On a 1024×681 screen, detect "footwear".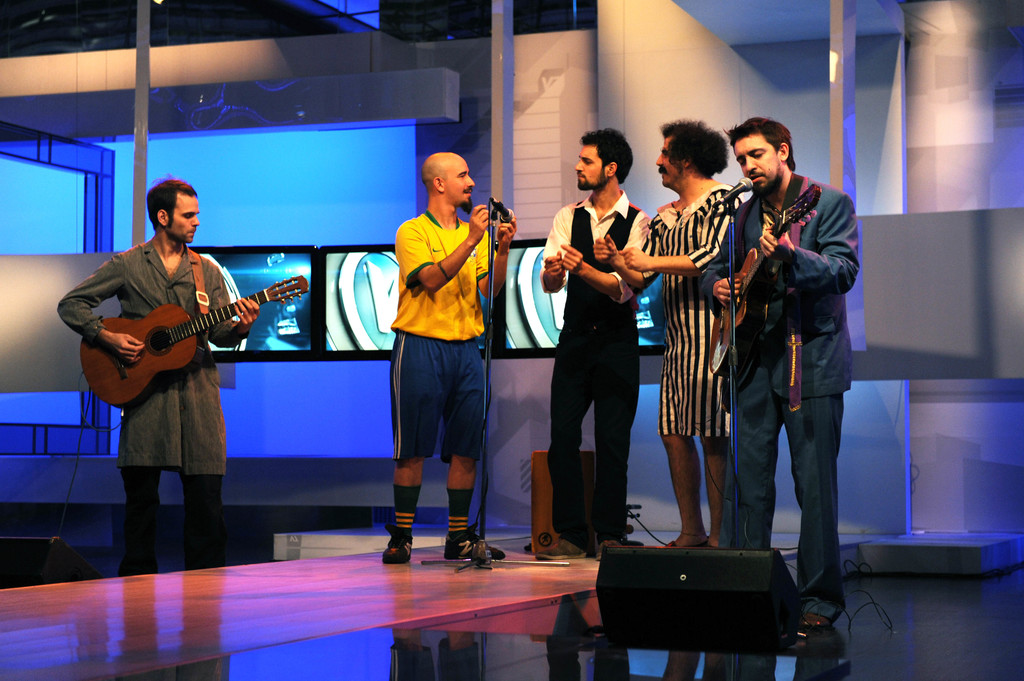
Rect(796, 609, 829, 630).
